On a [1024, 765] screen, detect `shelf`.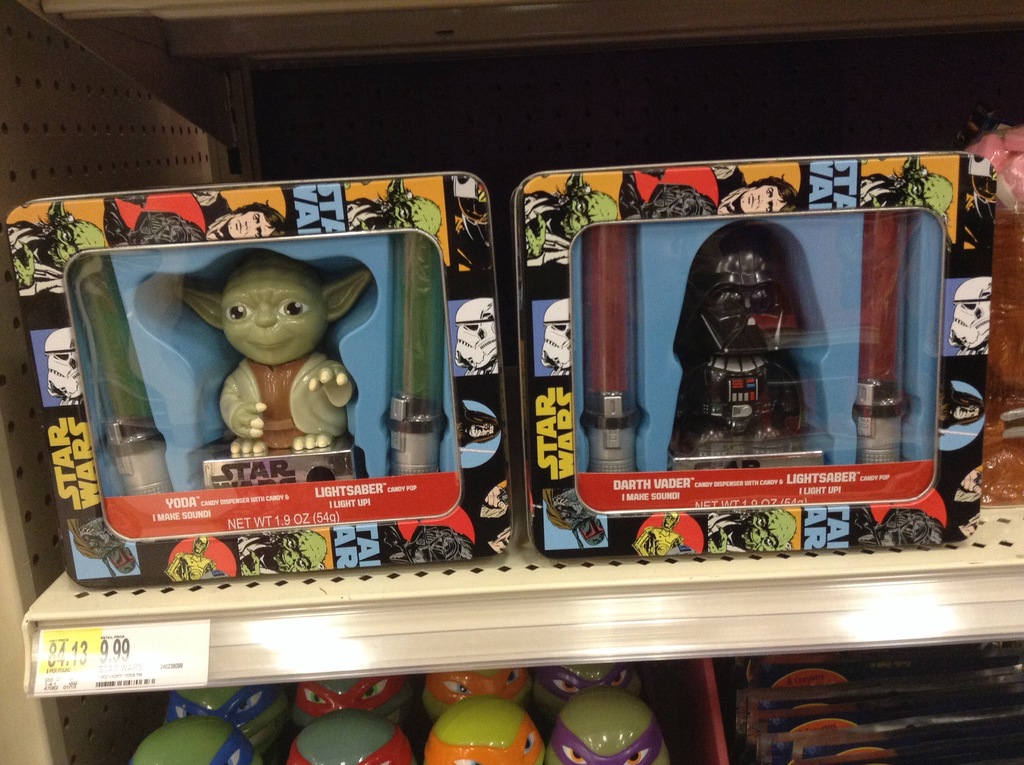
<box>1,0,1023,167</box>.
